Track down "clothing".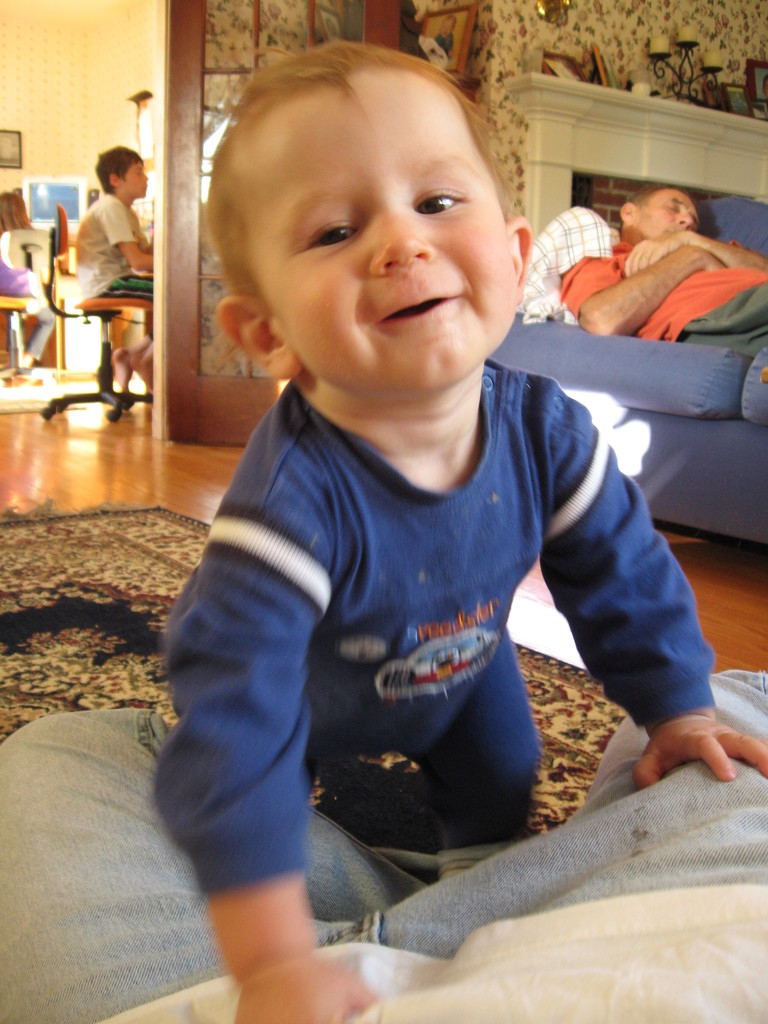
Tracked to (431,30,455,65).
